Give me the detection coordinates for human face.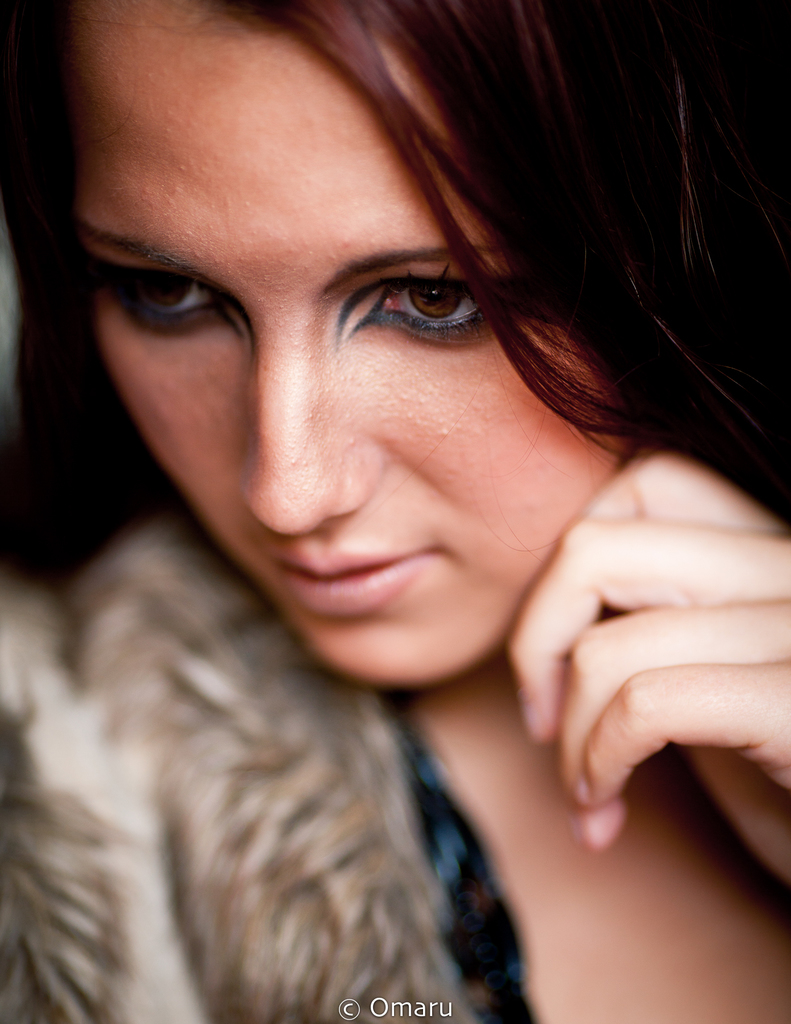
Rect(68, 0, 645, 686).
